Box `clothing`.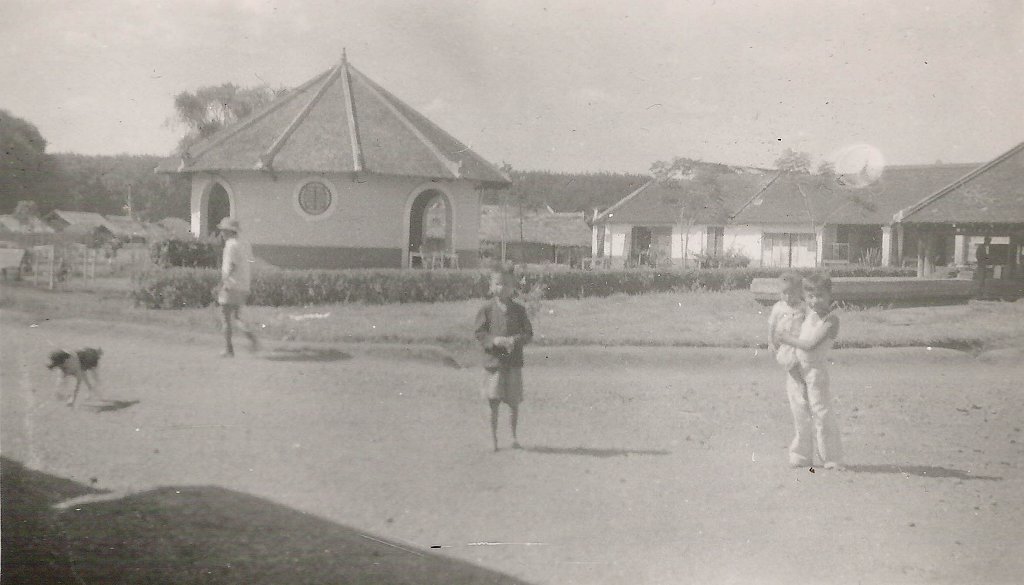
box(770, 280, 848, 460).
